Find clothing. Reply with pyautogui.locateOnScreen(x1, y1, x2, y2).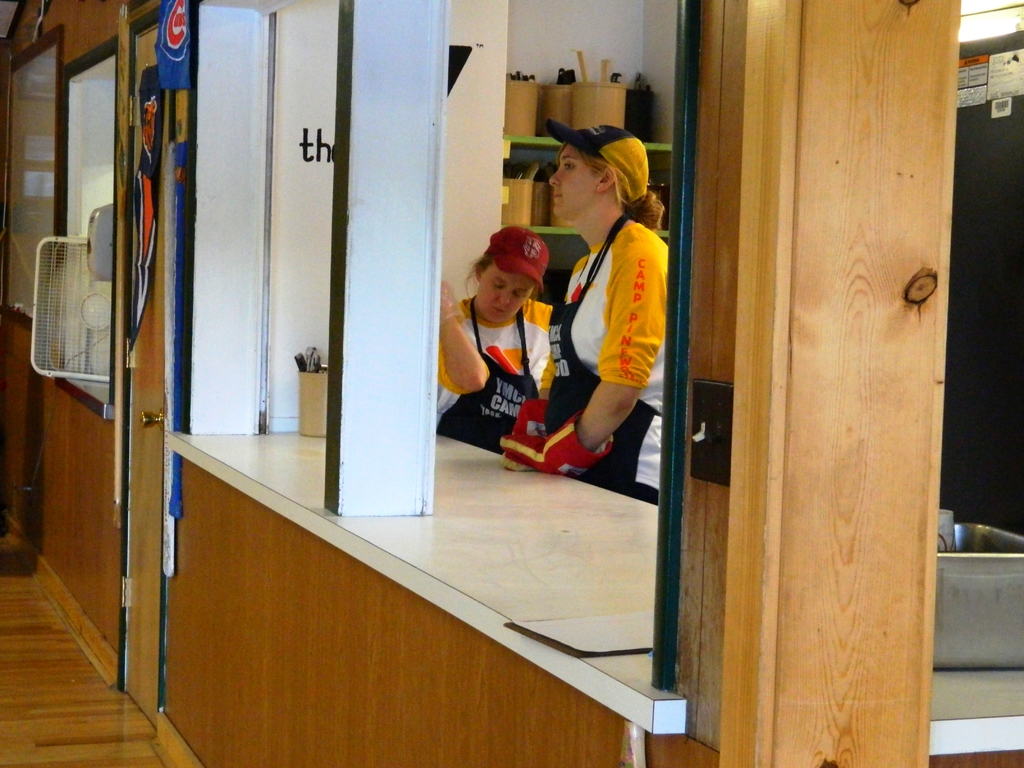
pyautogui.locateOnScreen(424, 291, 554, 474).
